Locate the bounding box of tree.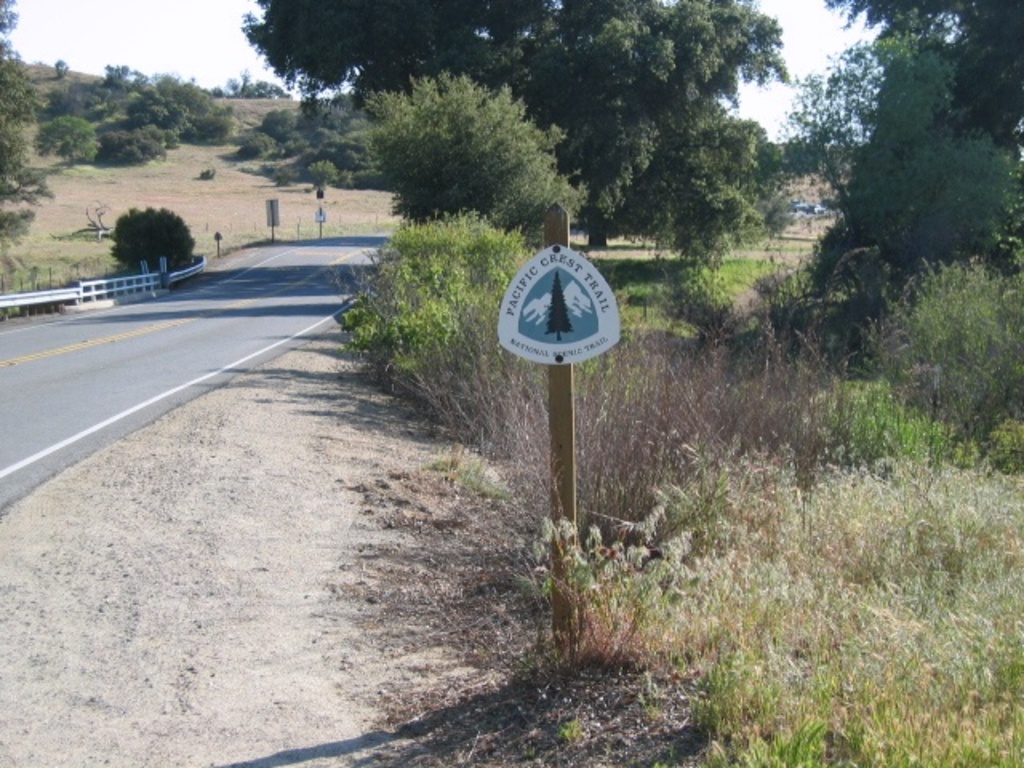
Bounding box: left=232, top=67, right=283, bottom=107.
